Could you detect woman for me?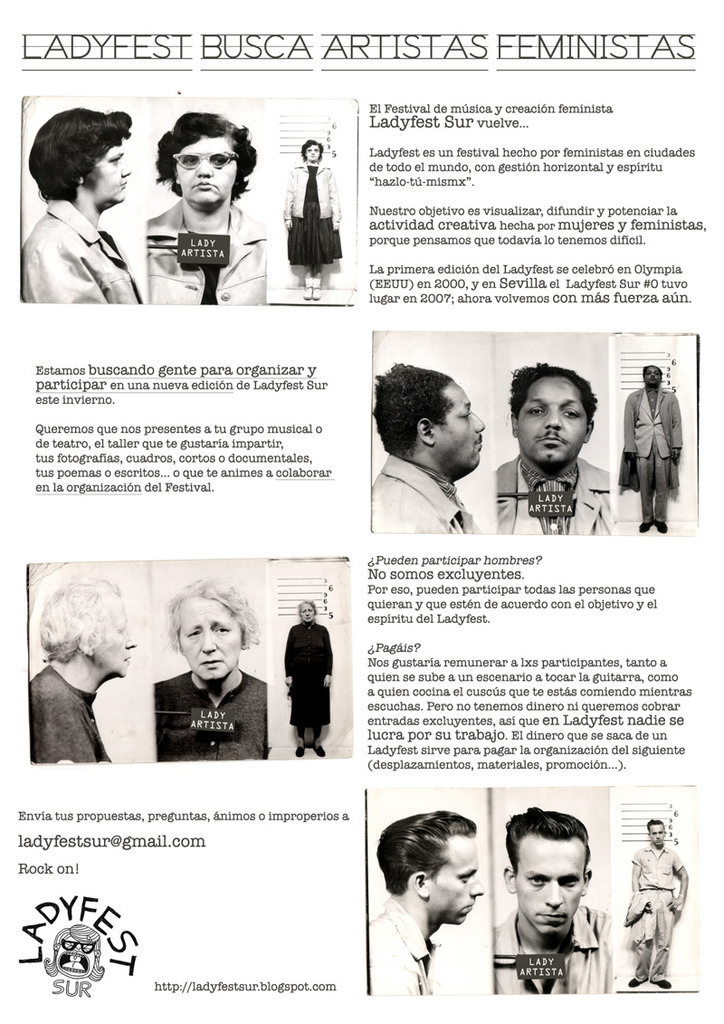
Detection result: [x1=285, y1=137, x2=344, y2=296].
